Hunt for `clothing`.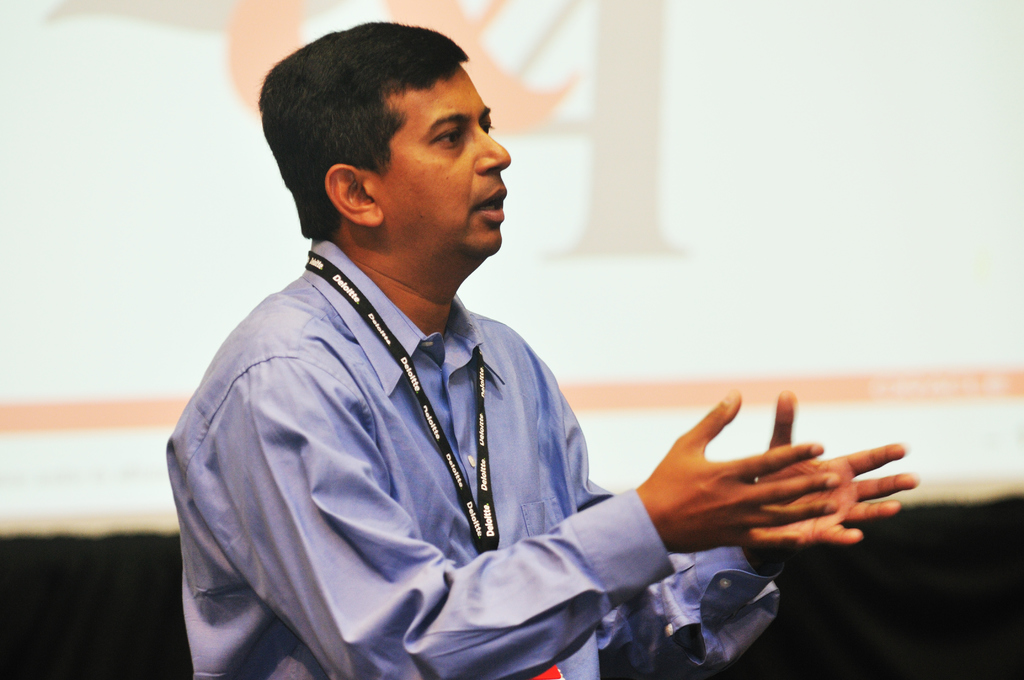
Hunted down at <box>171,218,703,673</box>.
